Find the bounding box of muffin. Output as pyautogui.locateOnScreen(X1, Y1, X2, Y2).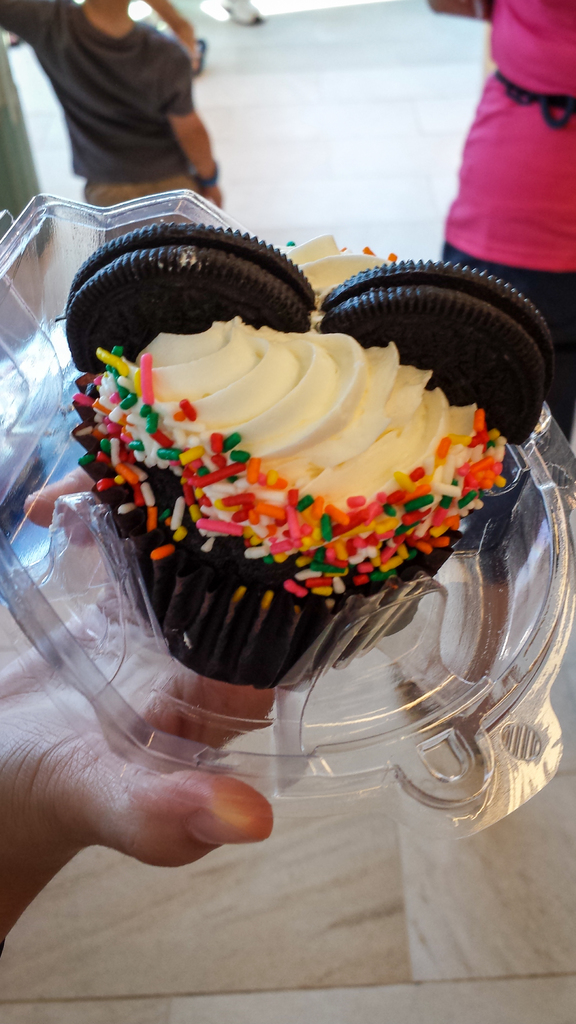
pyautogui.locateOnScreen(65, 314, 532, 699).
